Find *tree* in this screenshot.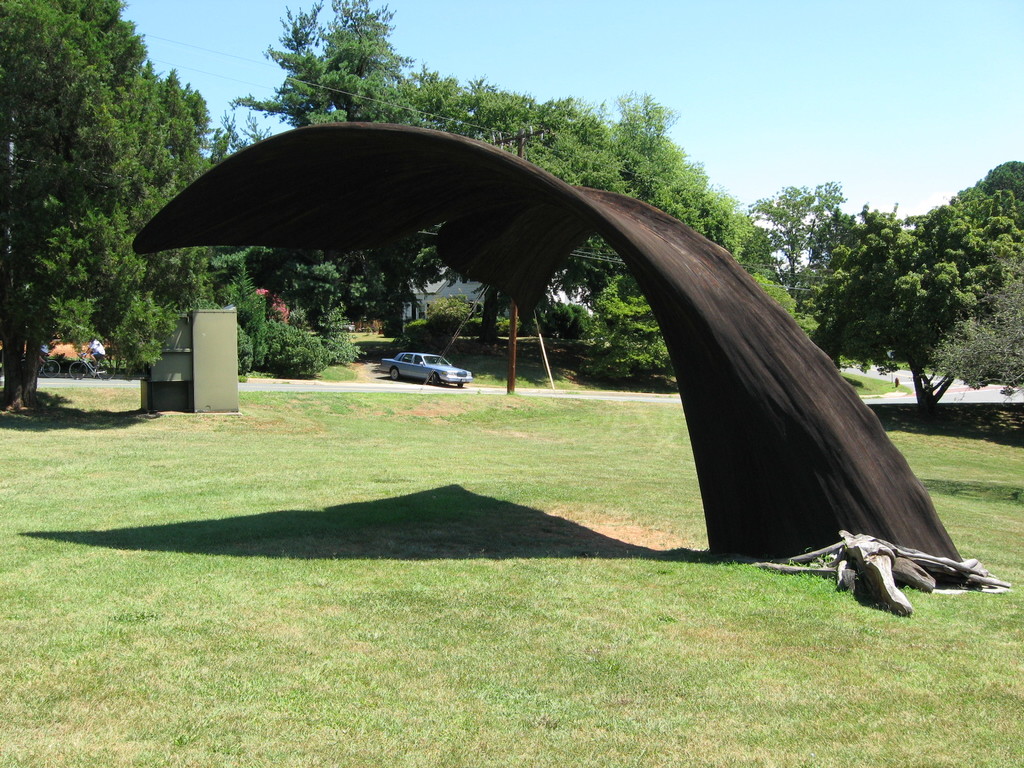
The bounding box for *tree* is x1=108 y1=240 x2=243 y2=383.
